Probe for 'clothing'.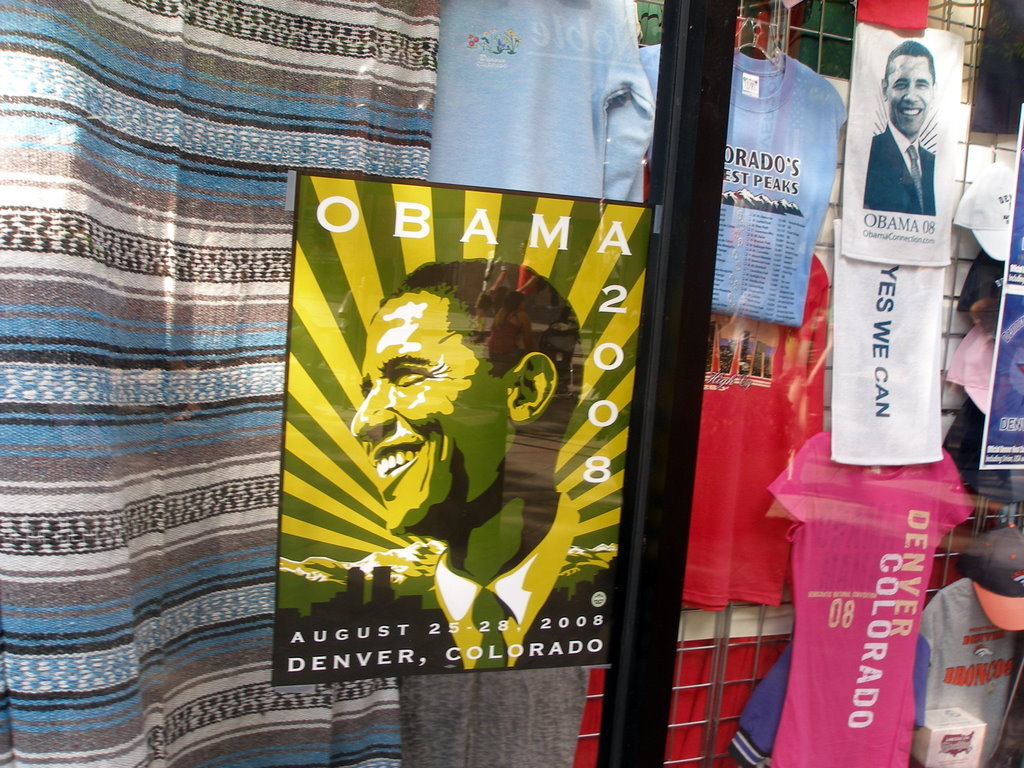
Probe result: <box>430,485,620,672</box>.
